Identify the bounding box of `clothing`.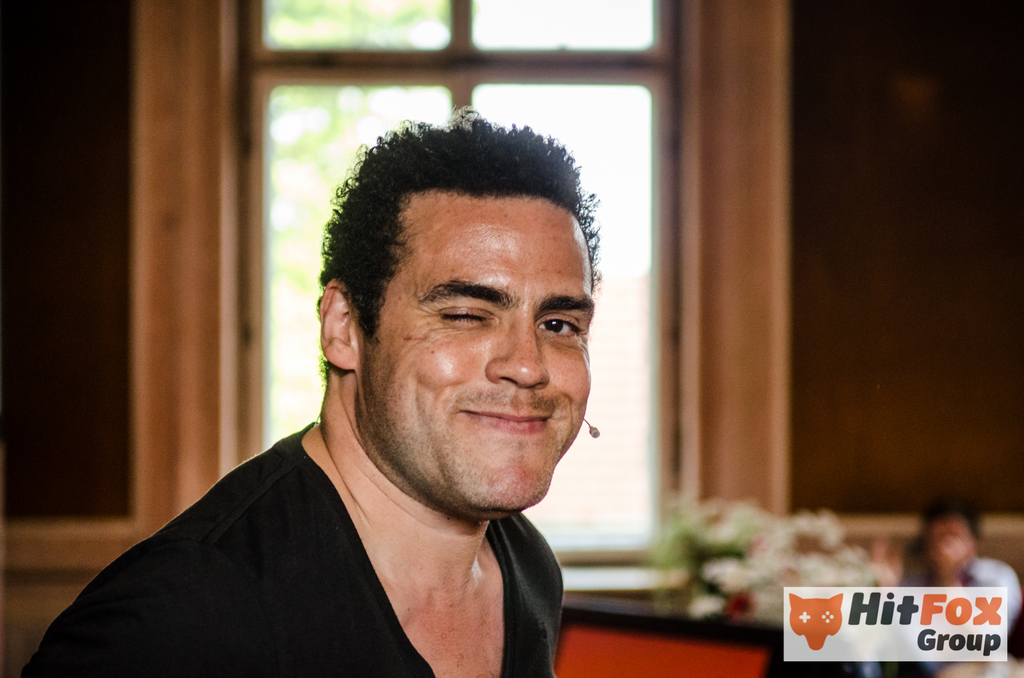
select_region(20, 419, 564, 677).
